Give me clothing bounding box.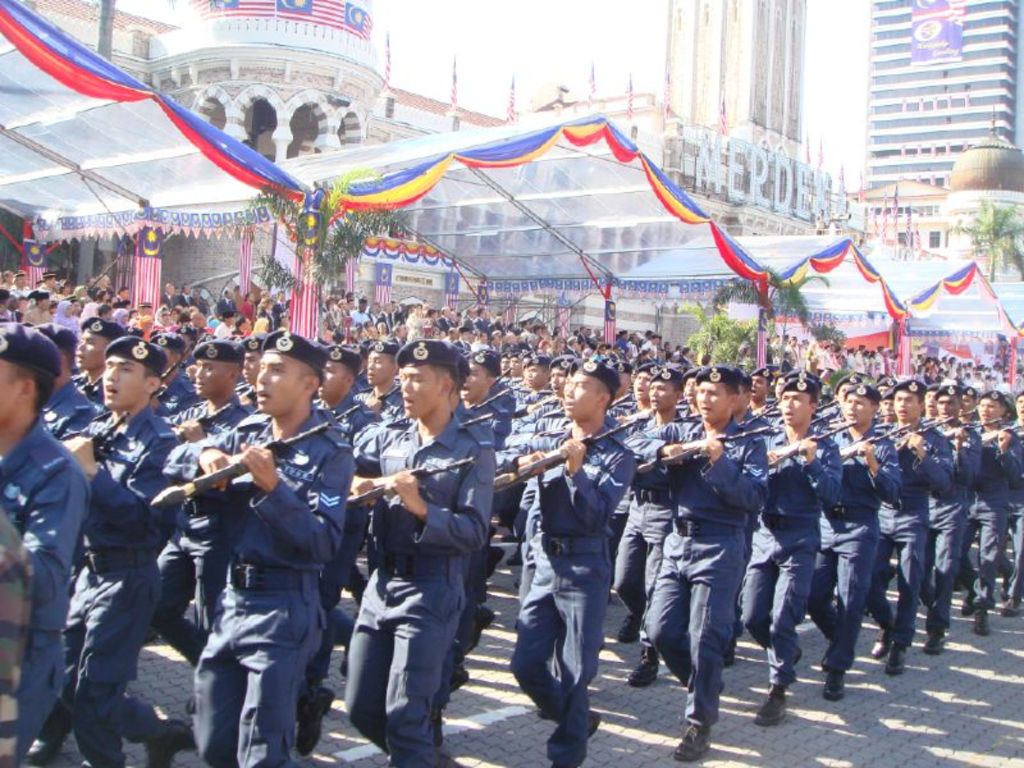
(375, 388, 404, 411).
